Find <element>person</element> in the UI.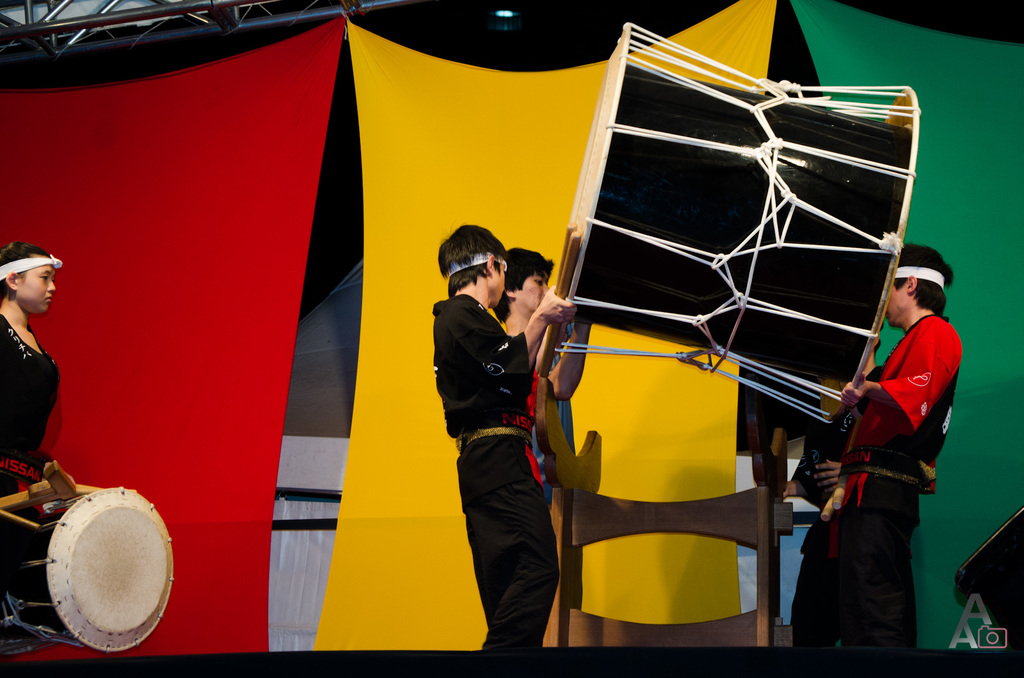
UI element at [x1=0, y1=238, x2=66, y2=651].
